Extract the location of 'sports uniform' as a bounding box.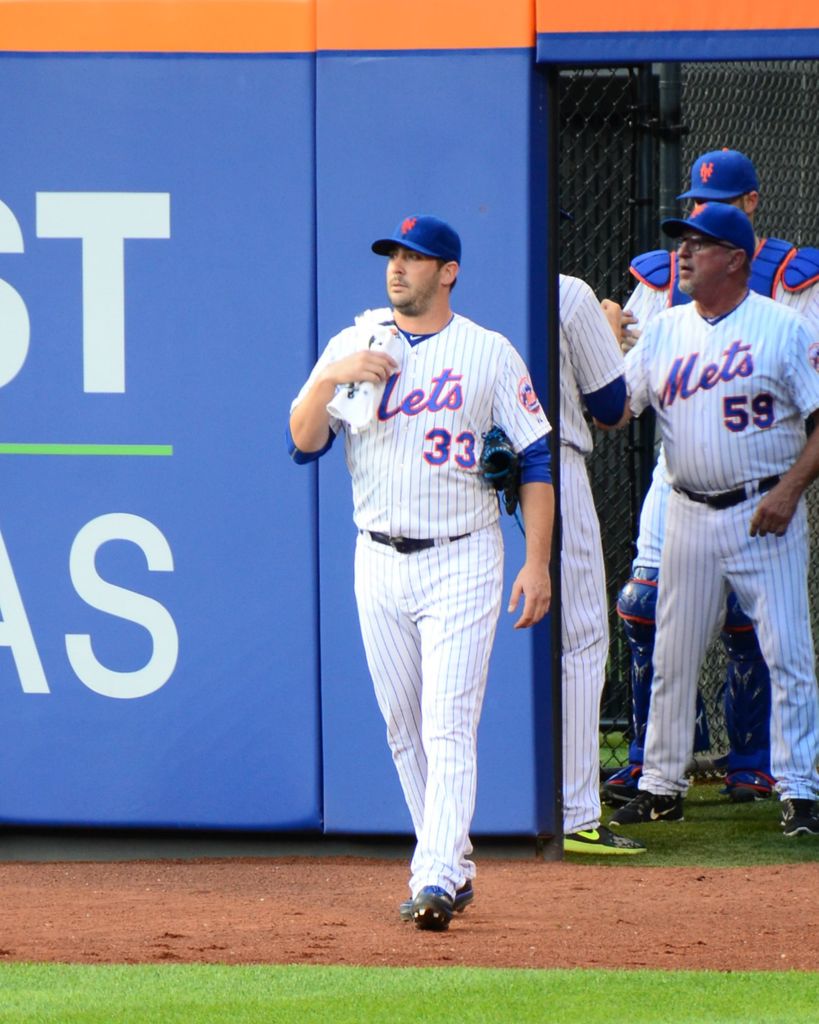
Rect(603, 152, 818, 796).
